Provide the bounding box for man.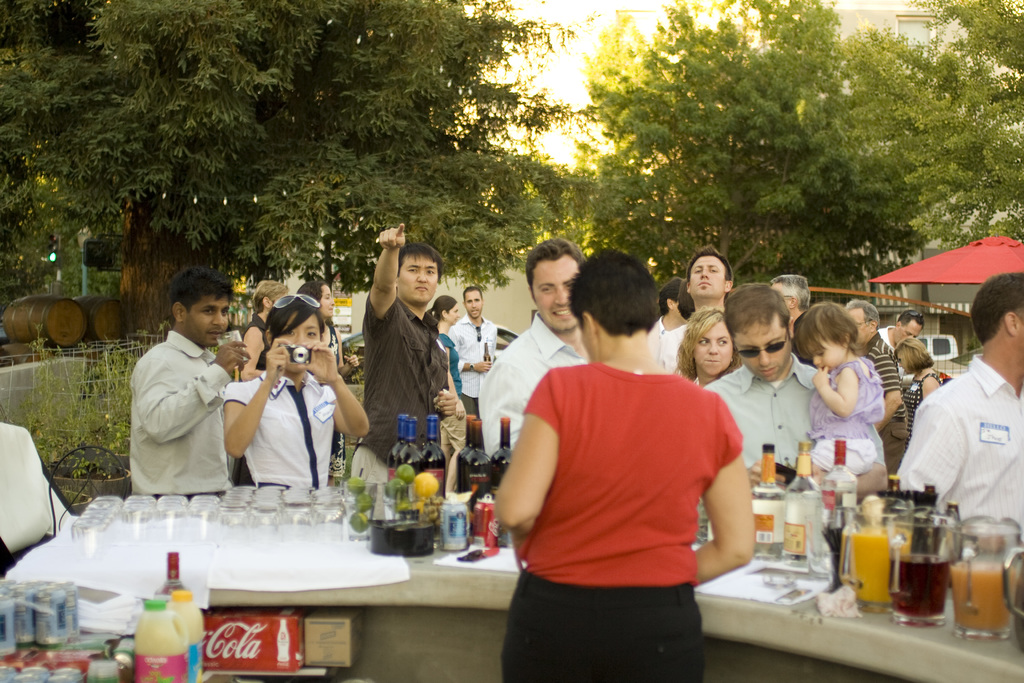
bbox=(876, 308, 926, 375).
